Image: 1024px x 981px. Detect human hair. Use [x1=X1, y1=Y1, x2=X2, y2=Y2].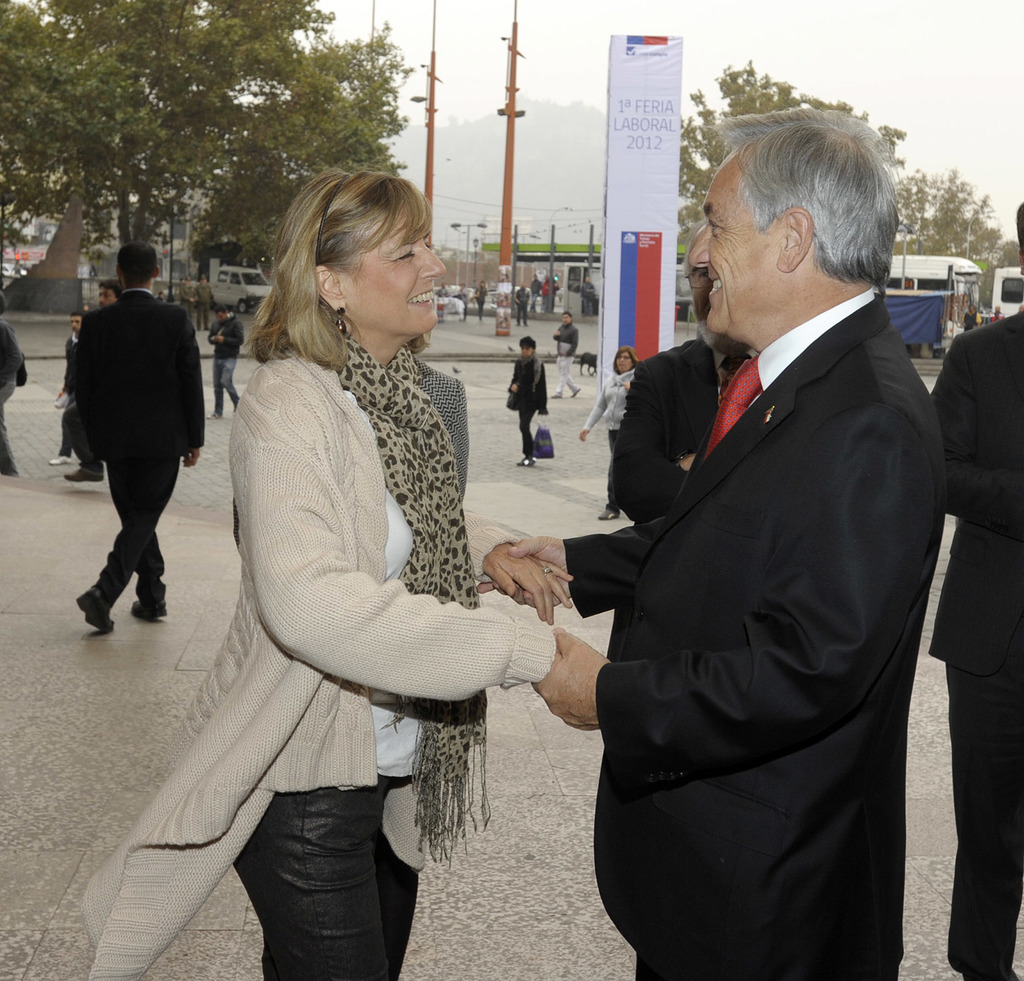
[x1=611, y1=343, x2=640, y2=377].
